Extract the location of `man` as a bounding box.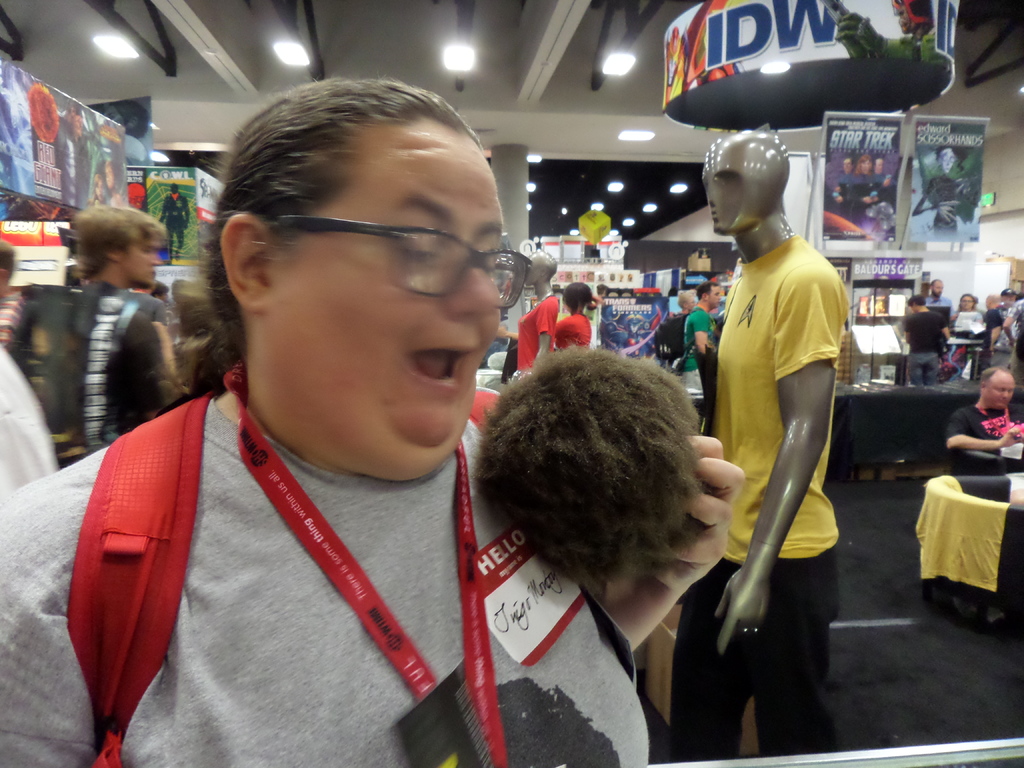
(left=986, top=285, right=1017, bottom=348).
